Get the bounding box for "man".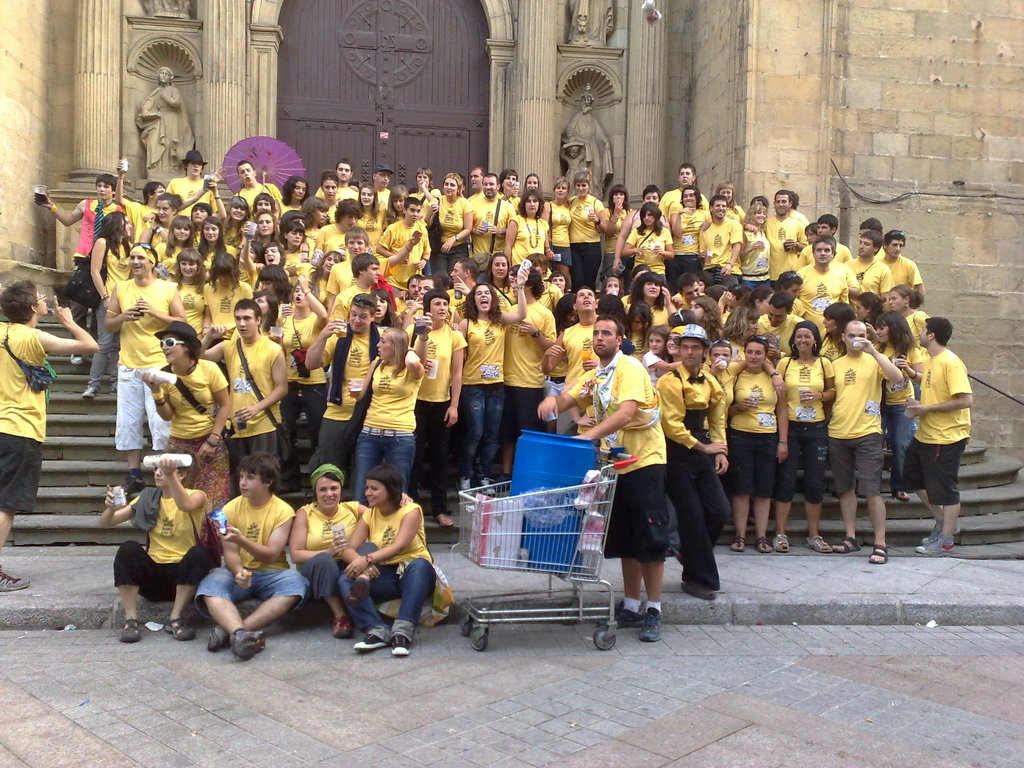
[701,194,740,271].
